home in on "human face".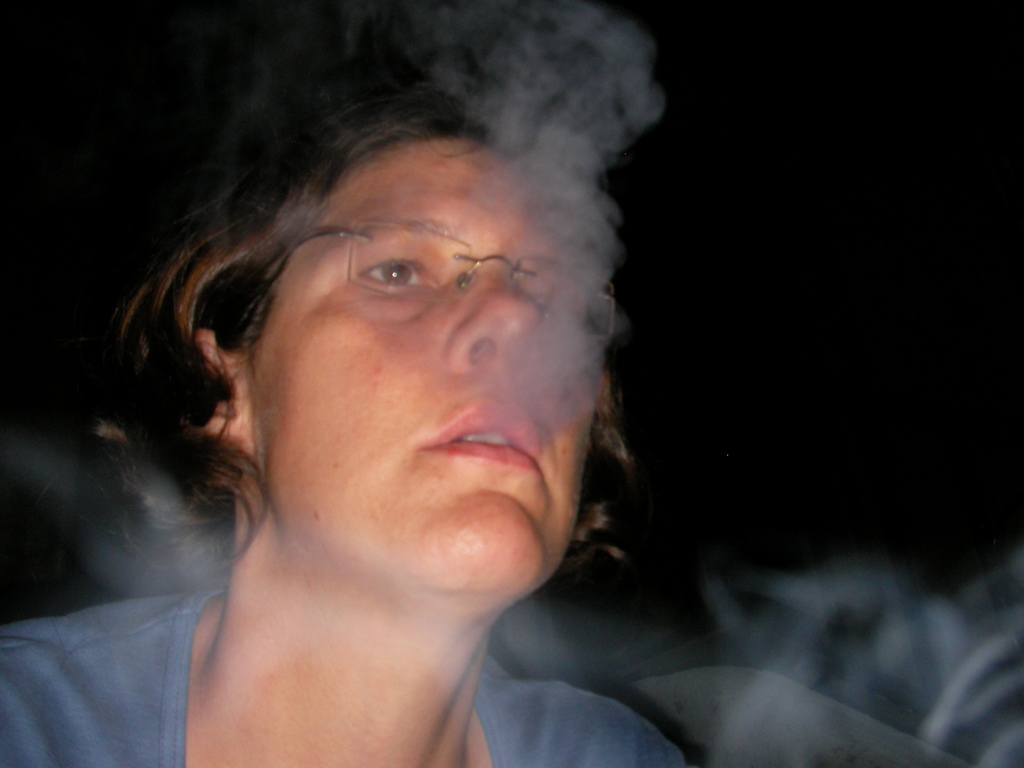
Homed in at [left=252, top=135, right=599, bottom=604].
